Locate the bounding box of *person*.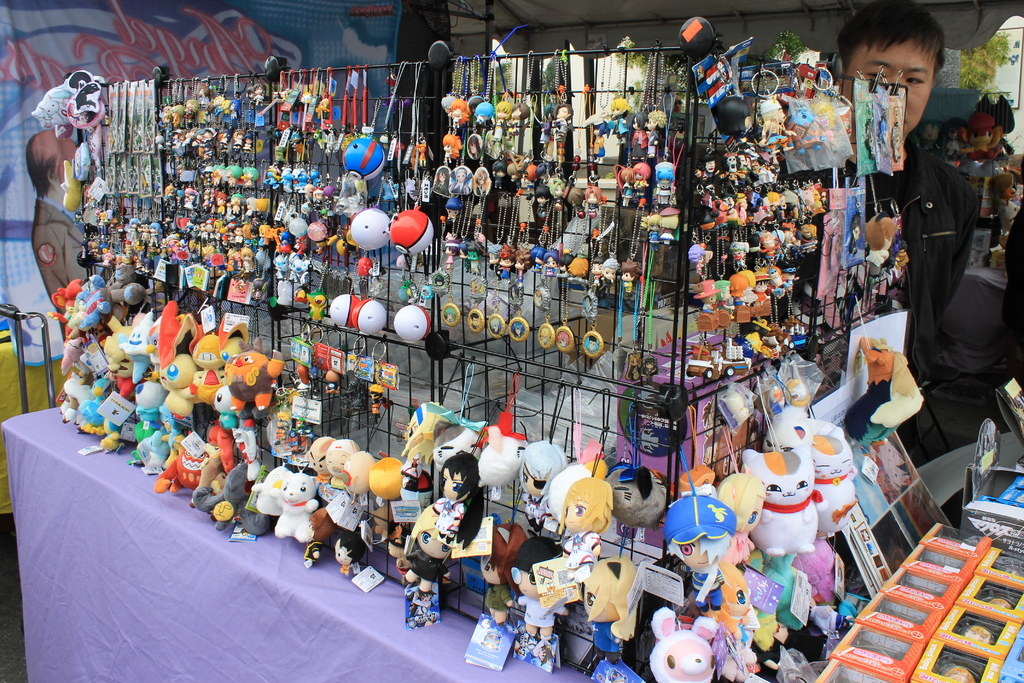
Bounding box: crop(232, 195, 243, 215).
